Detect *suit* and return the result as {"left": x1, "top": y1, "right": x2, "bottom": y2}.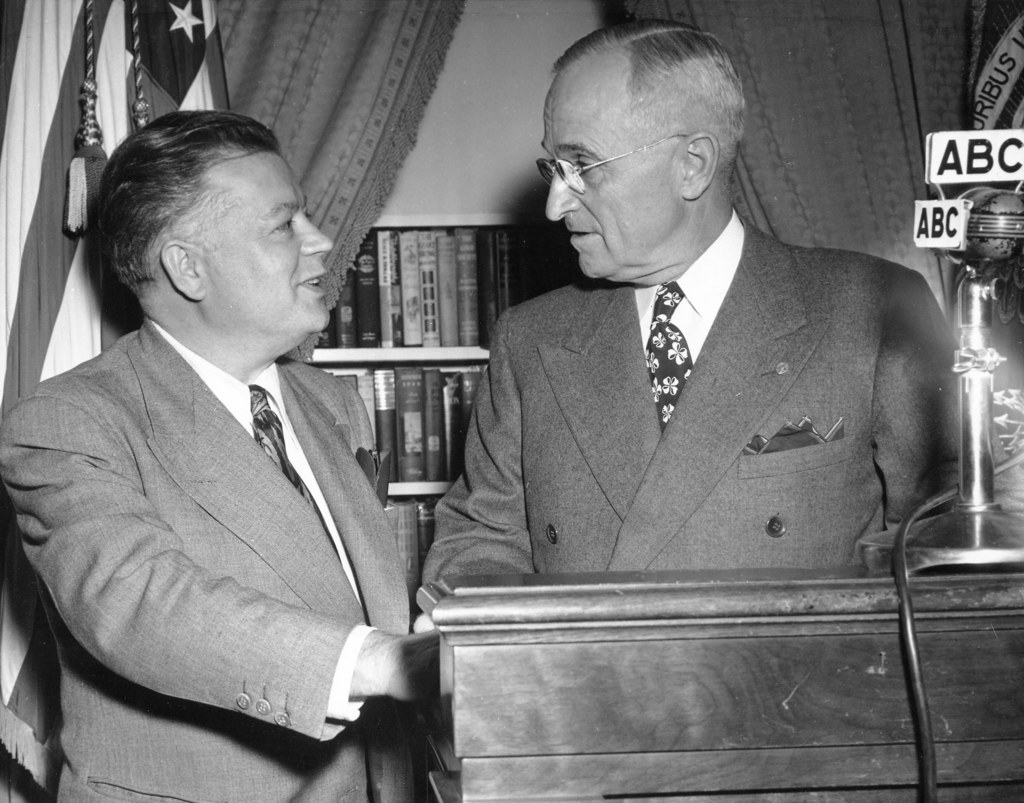
{"left": 421, "top": 209, "right": 959, "bottom": 586}.
